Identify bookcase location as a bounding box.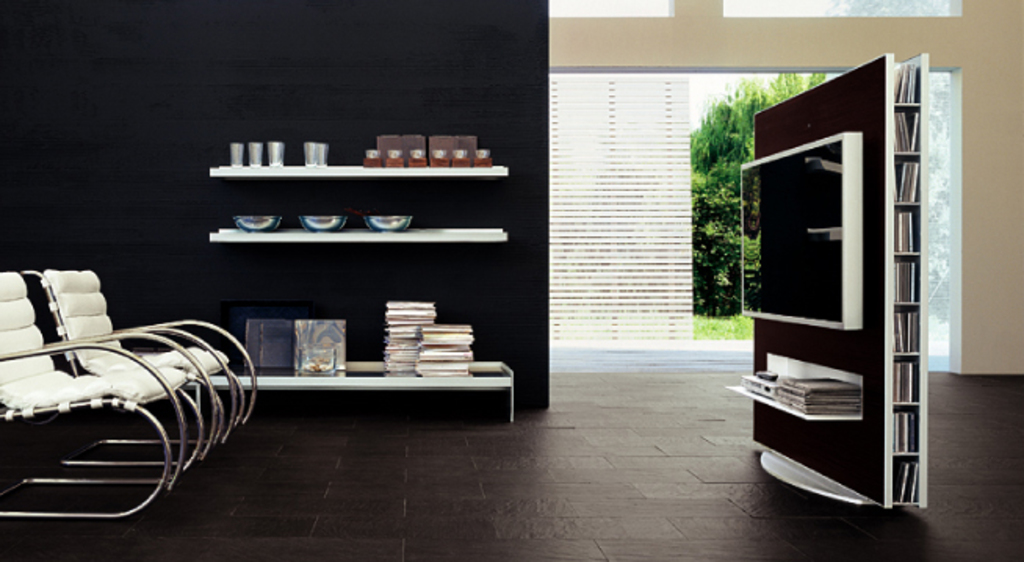
left=196, top=297, right=520, bottom=421.
